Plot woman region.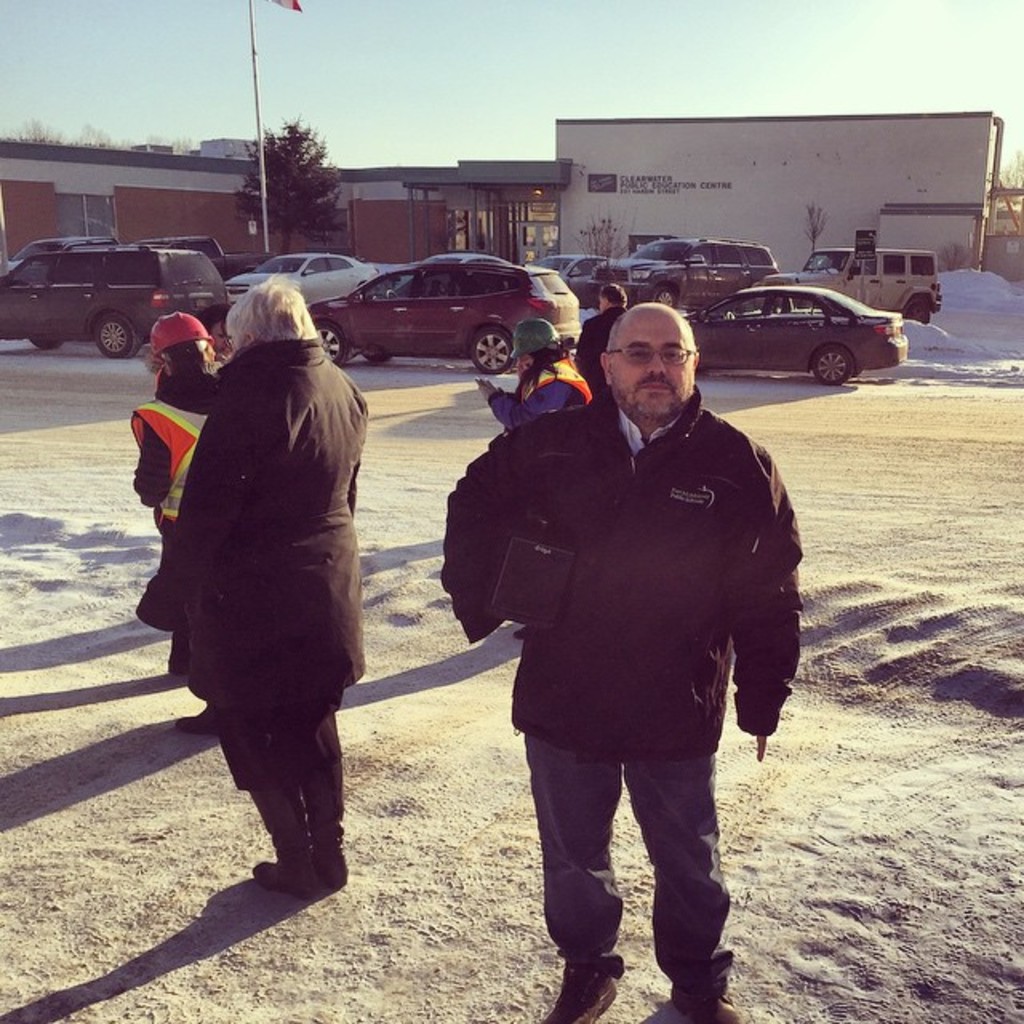
Plotted at bbox=[128, 309, 229, 734].
